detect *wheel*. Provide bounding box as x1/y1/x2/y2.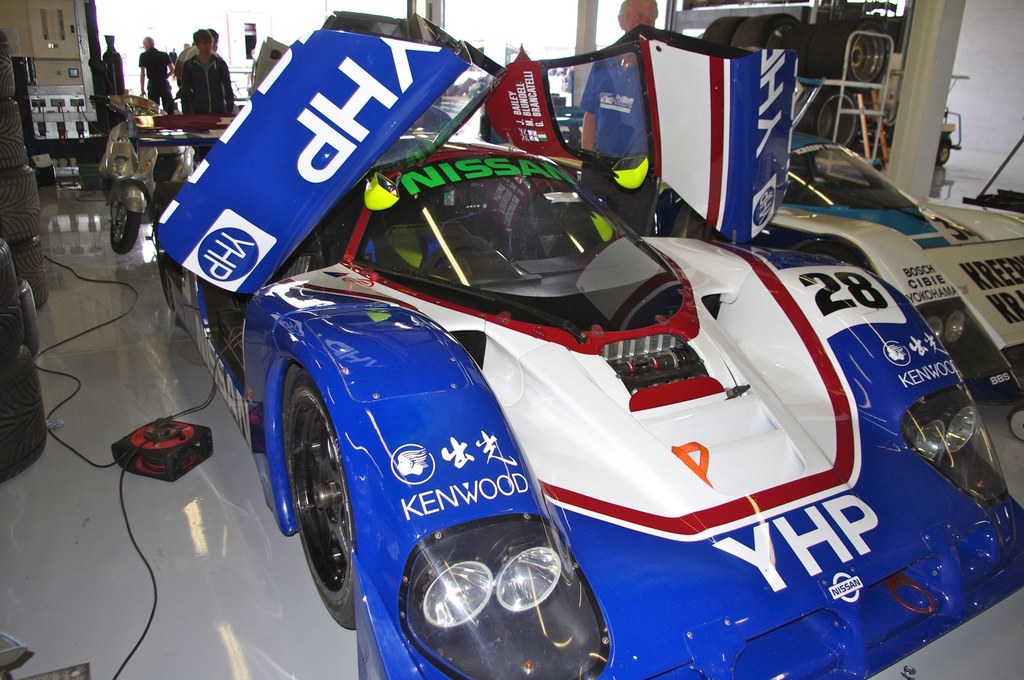
801/86/861/153.
